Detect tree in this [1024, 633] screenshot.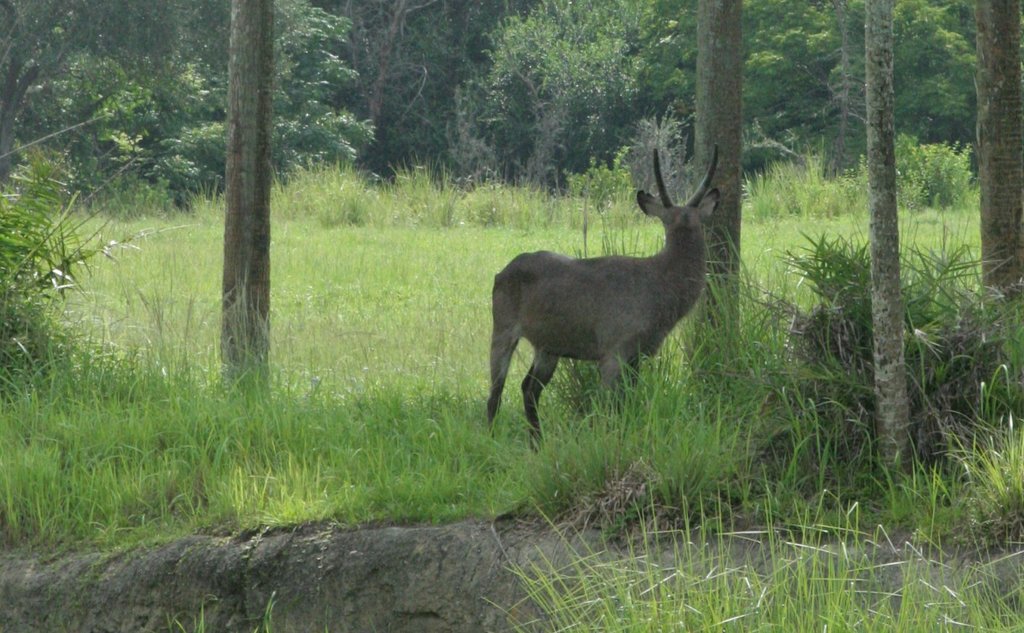
Detection: [978,0,1023,319].
